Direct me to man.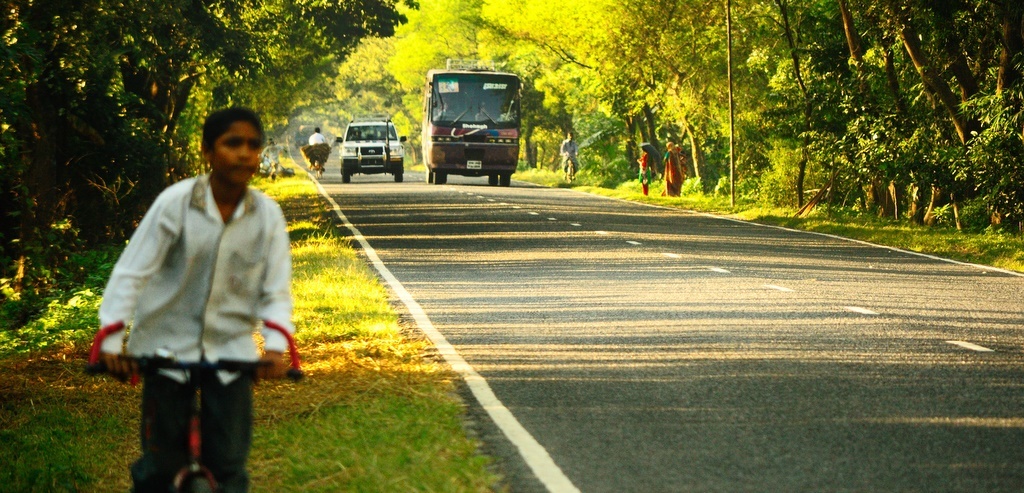
Direction: {"x1": 305, "y1": 125, "x2": 328, "y2": 145}.
